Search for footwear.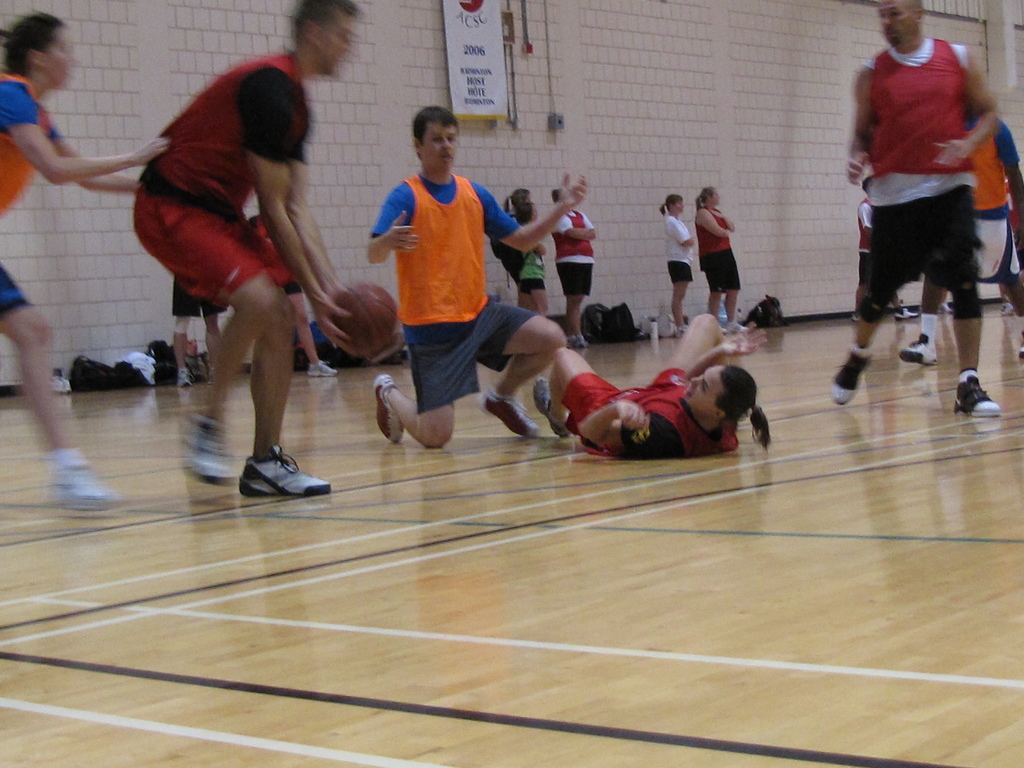
Found at bbox=[49, 460, 122, 516].
